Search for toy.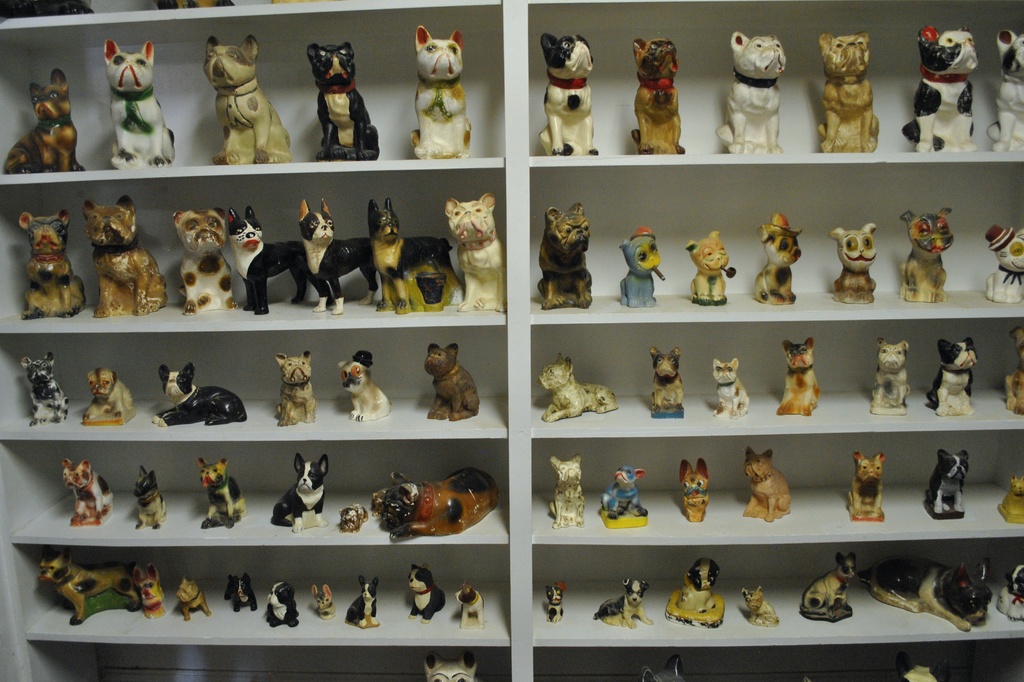
Found at region(644, 653, 689, 681).
